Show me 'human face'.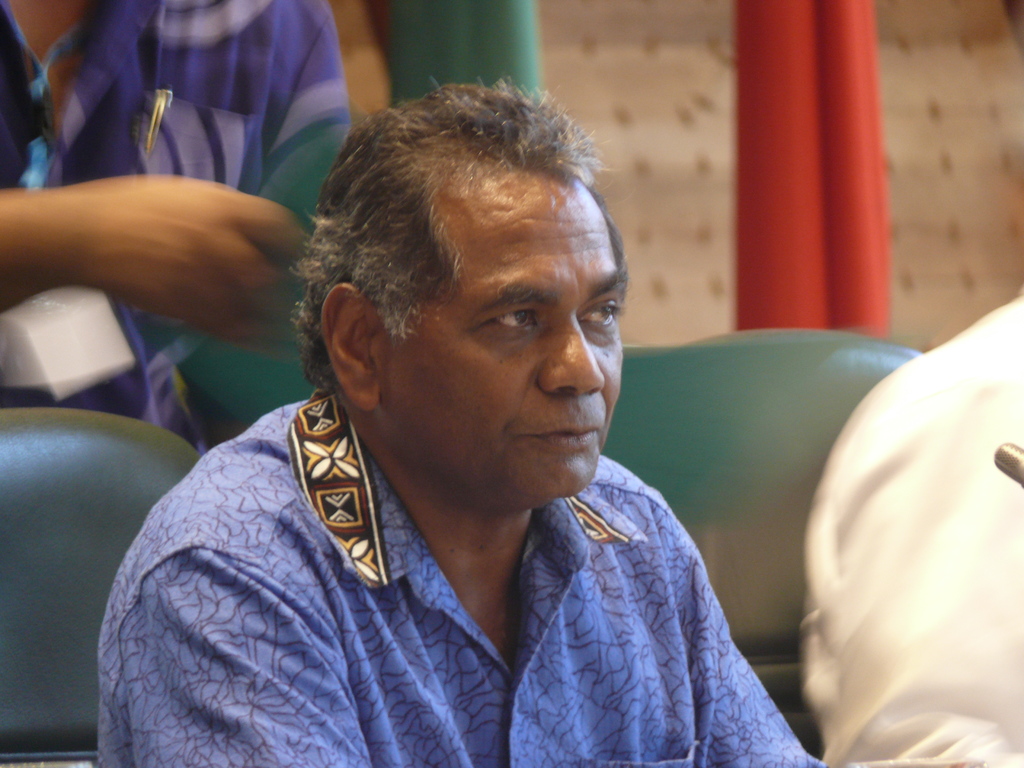
'human face' is here: x1=374, y1=179, x2=631, y2=500.
